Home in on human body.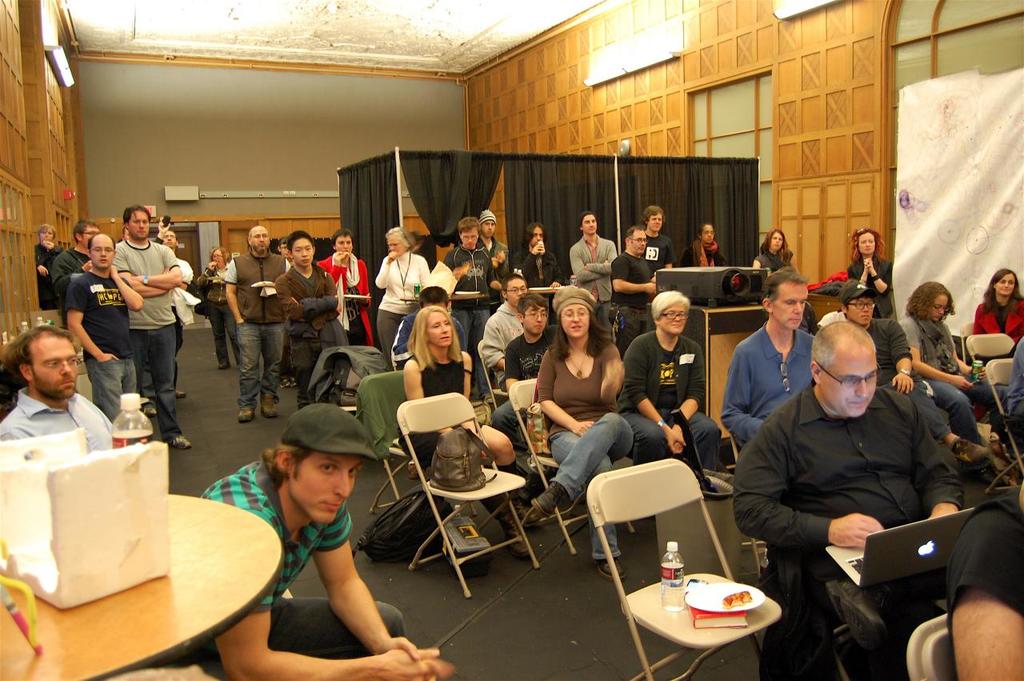
Homed in at <bbox>190, 457, 443, 680</bbox>.
